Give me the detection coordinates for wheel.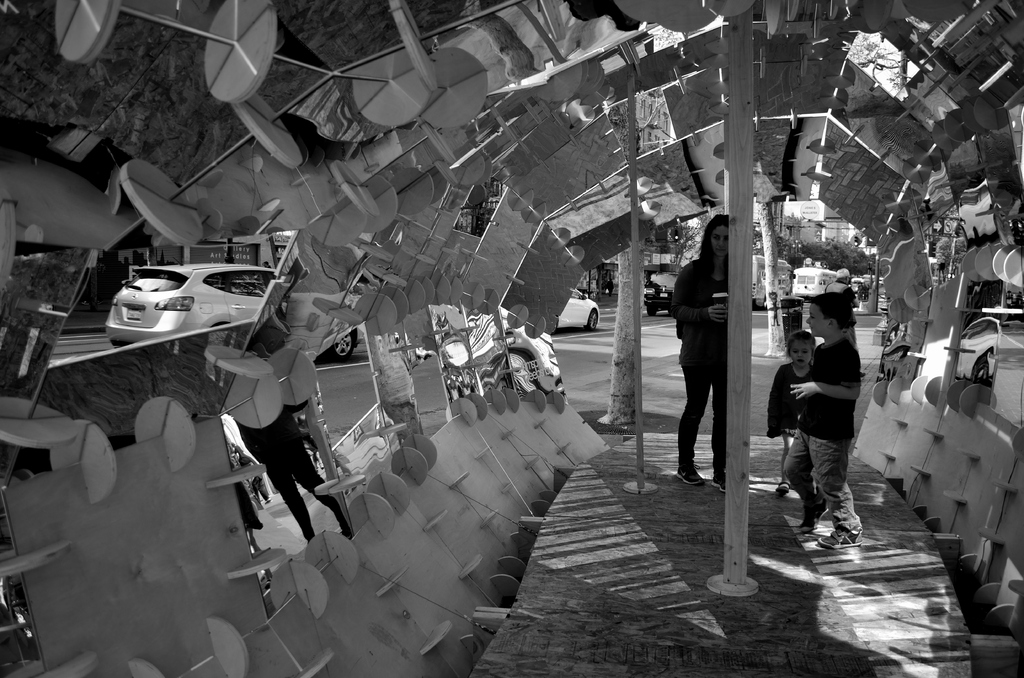
box(551, 321, 557, 334).
